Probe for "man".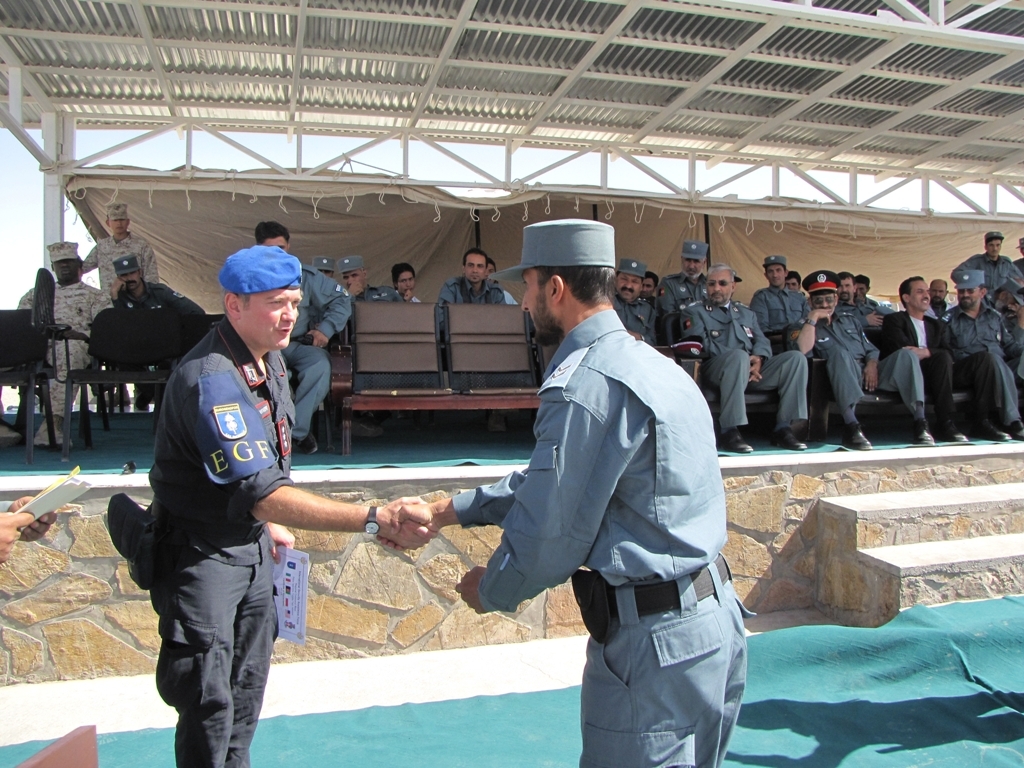
Probe result: 82, 203, 161, 401.
